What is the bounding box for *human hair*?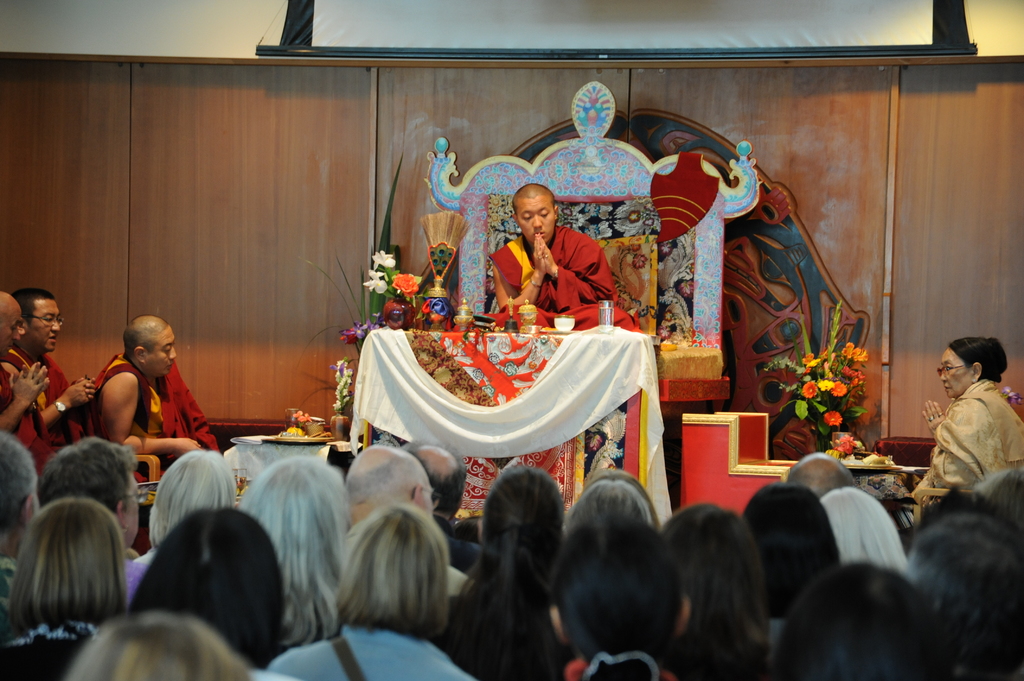
box=[0, 497, 128, 646].
